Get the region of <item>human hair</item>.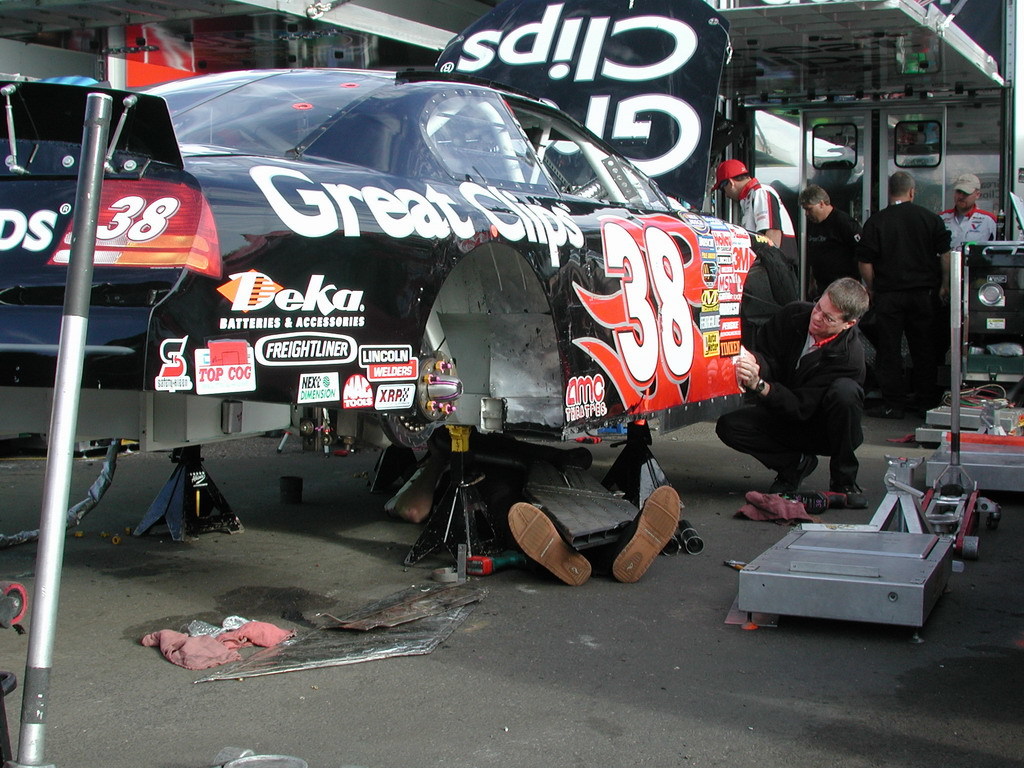
BBox(801, 182, 837, 205).
